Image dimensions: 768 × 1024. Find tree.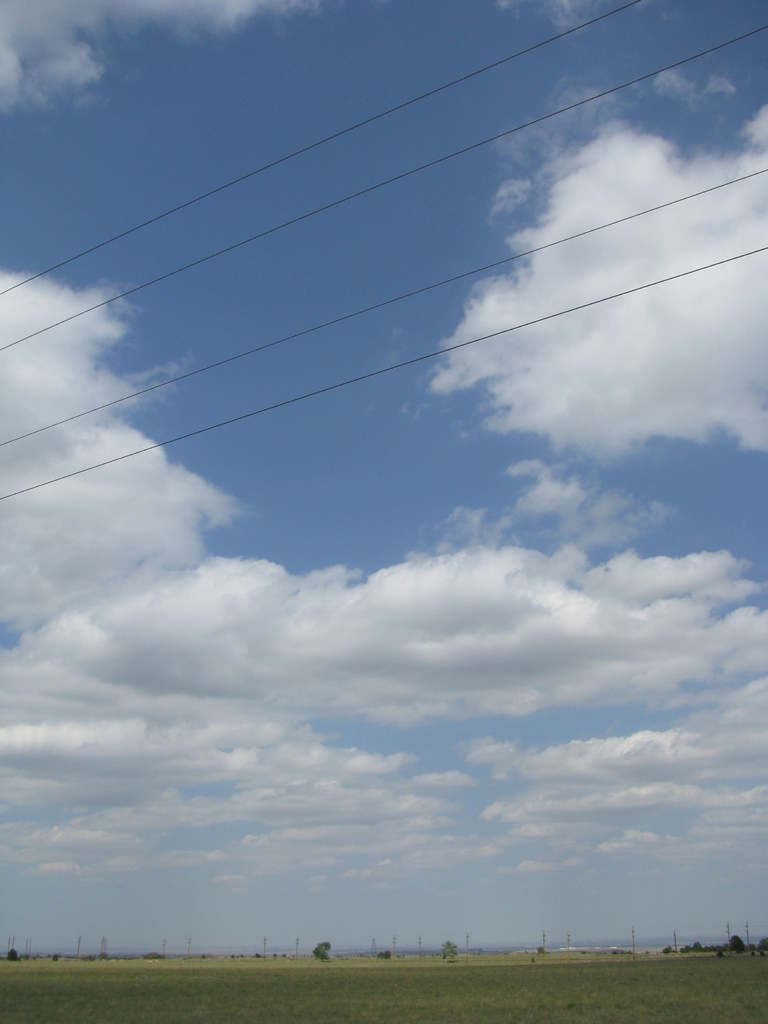
314,940,332,961.
